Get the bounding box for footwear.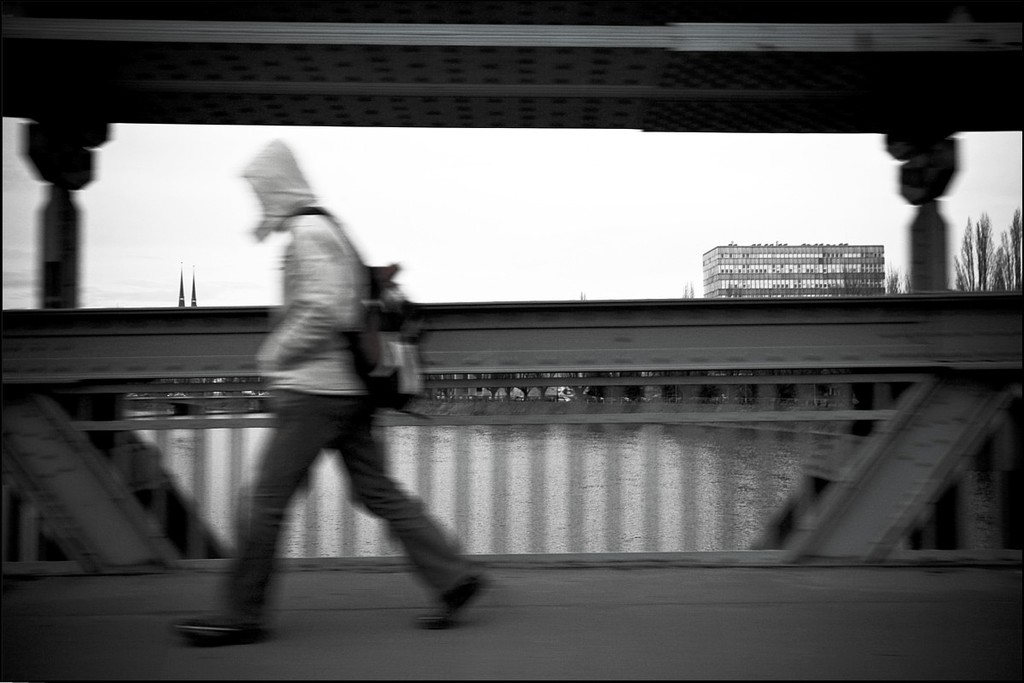
Rect(167, 613, 266, 645).
